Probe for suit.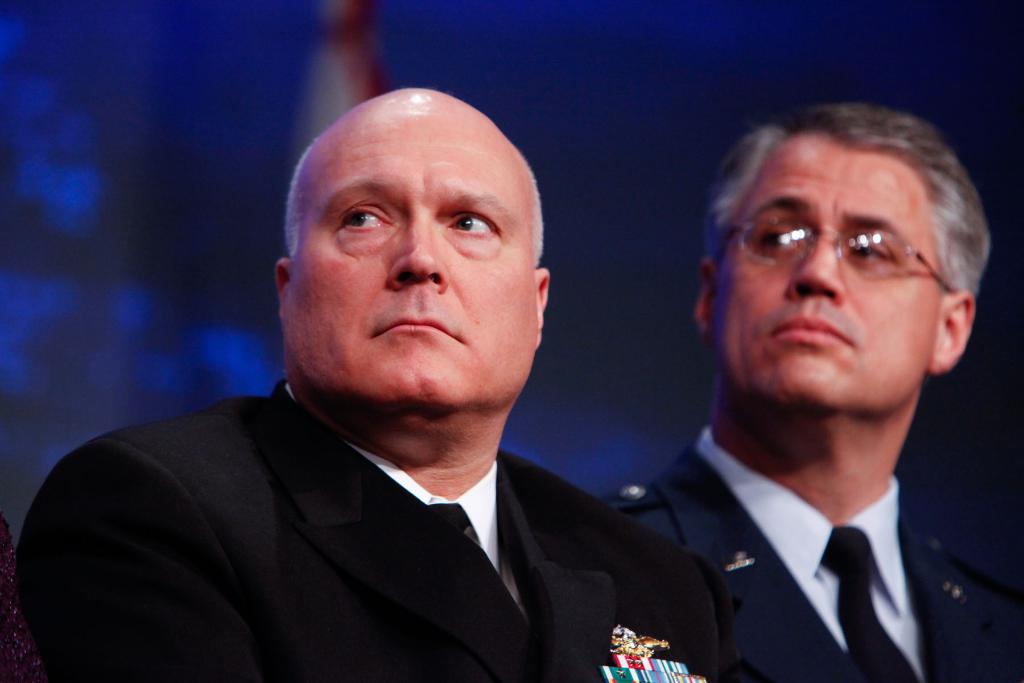
Probe result: {"x1": 601, "y1": 421, "x2": 1023, "y2": 682}.
